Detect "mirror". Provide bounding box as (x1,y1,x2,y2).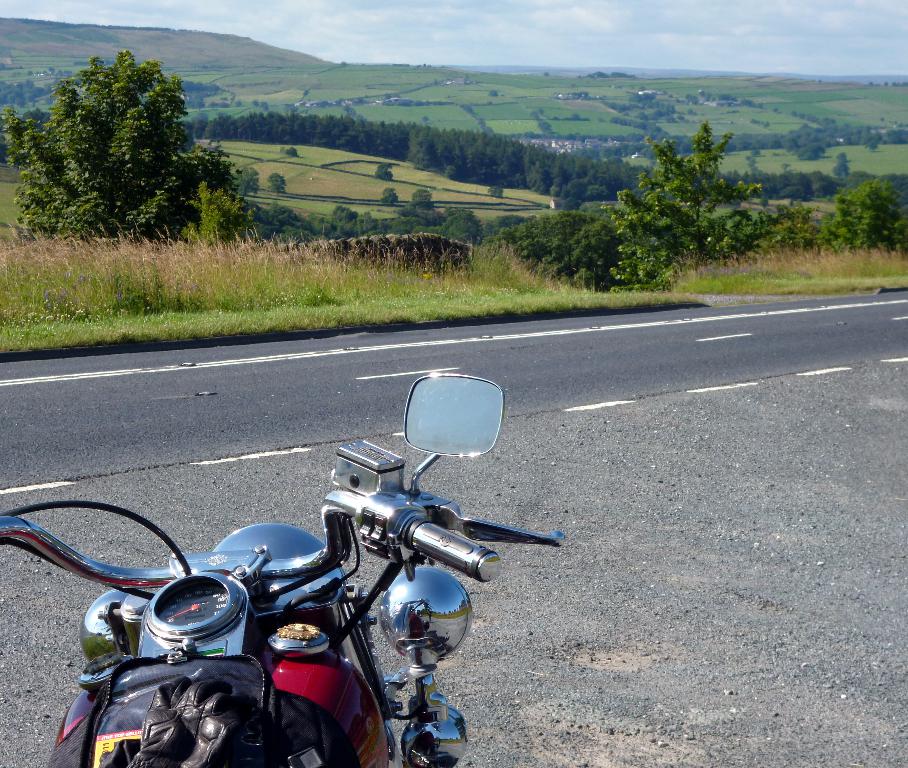
(406,374,501,453).
